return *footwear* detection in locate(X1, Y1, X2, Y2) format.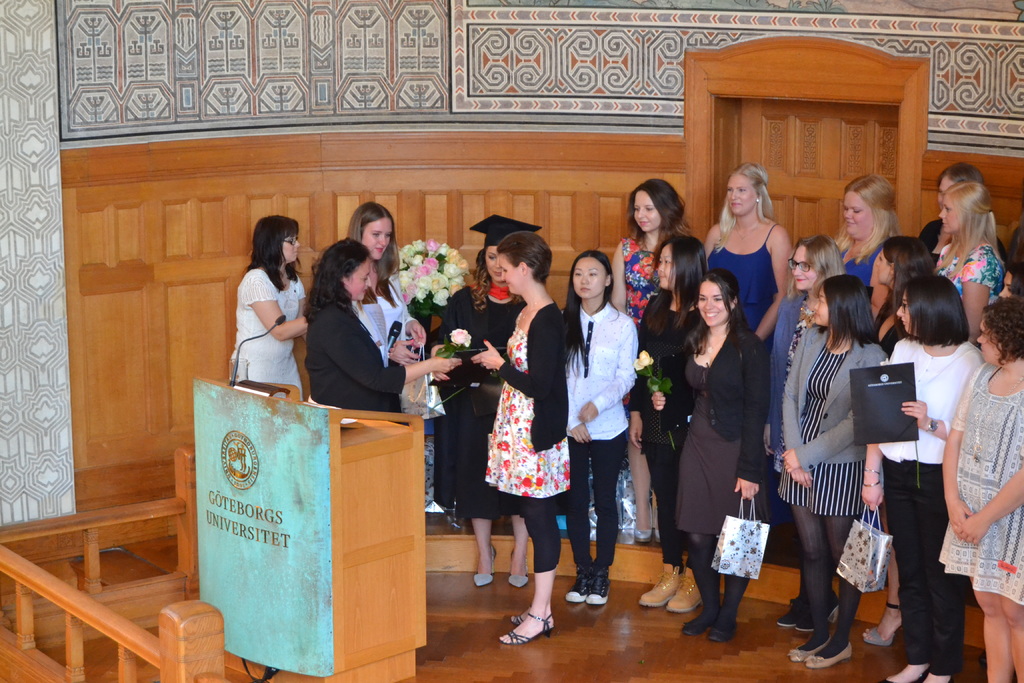
locate(789, 632, 828, 663).
